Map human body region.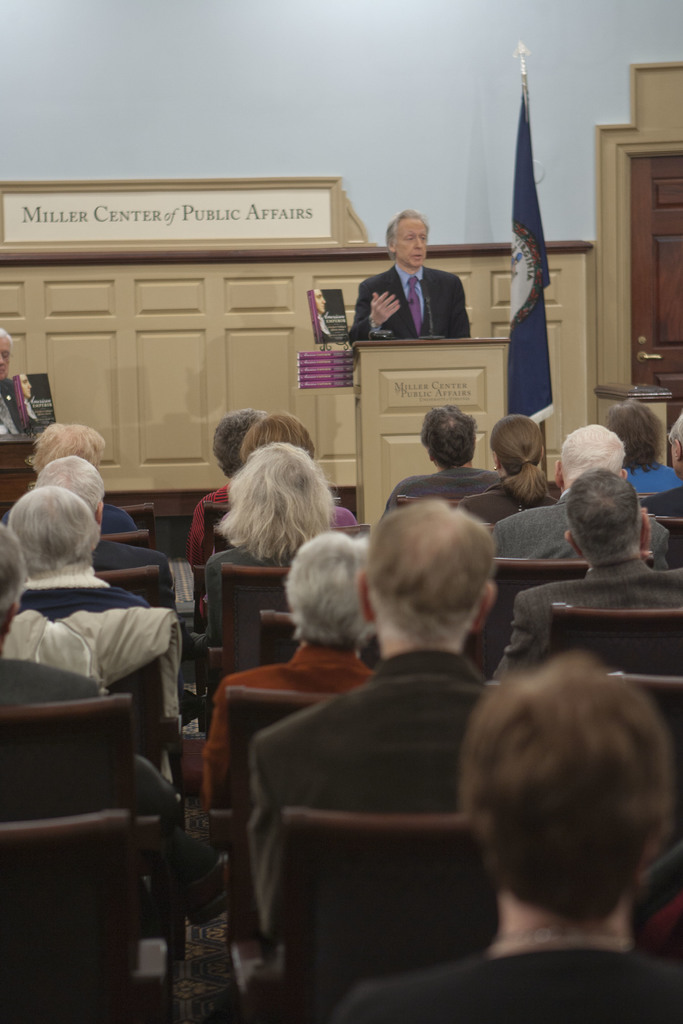
Mapped to rect(0, 374, 19, 435).
